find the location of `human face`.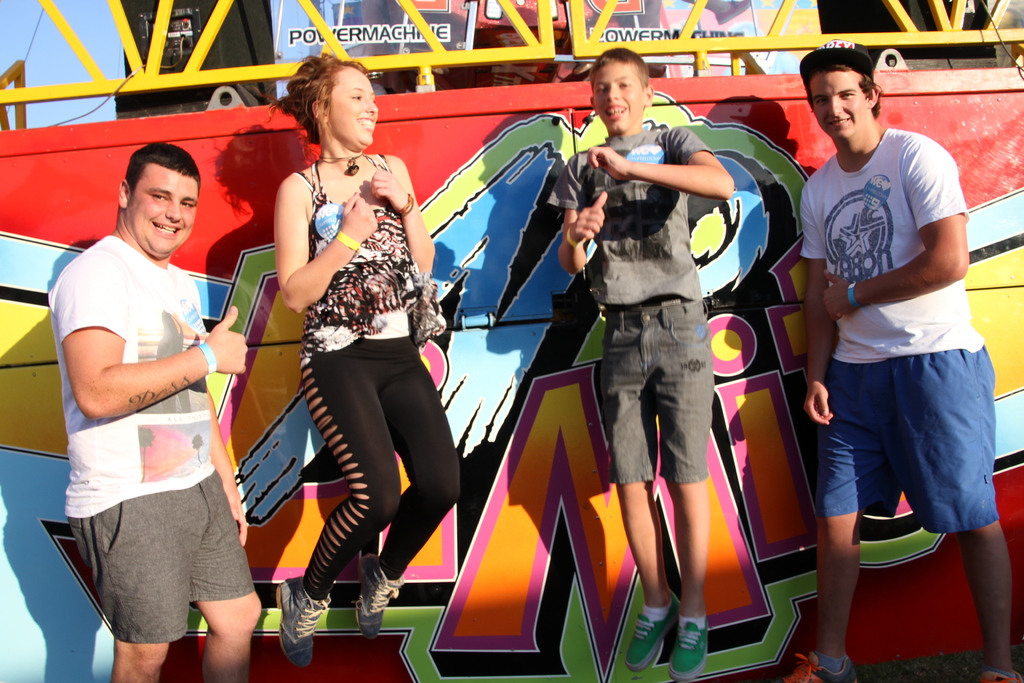
Location: pyautogui.locateOnScreen(335, 67, 377, 147).
